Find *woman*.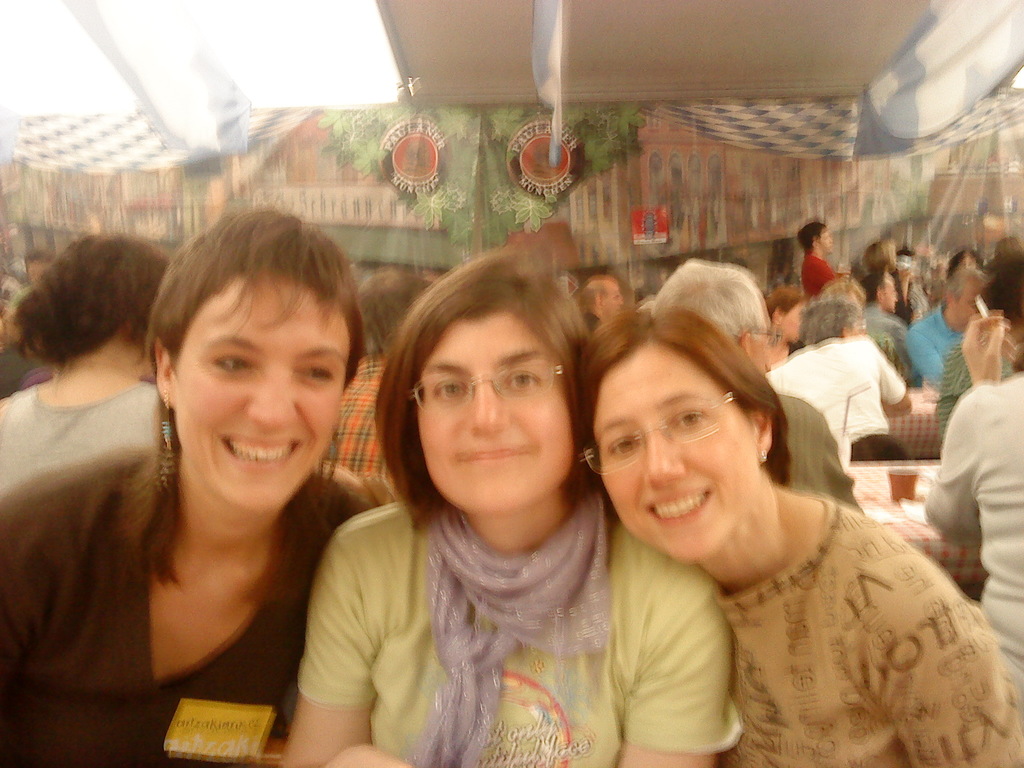
rect(0, 227, 177, 511).
